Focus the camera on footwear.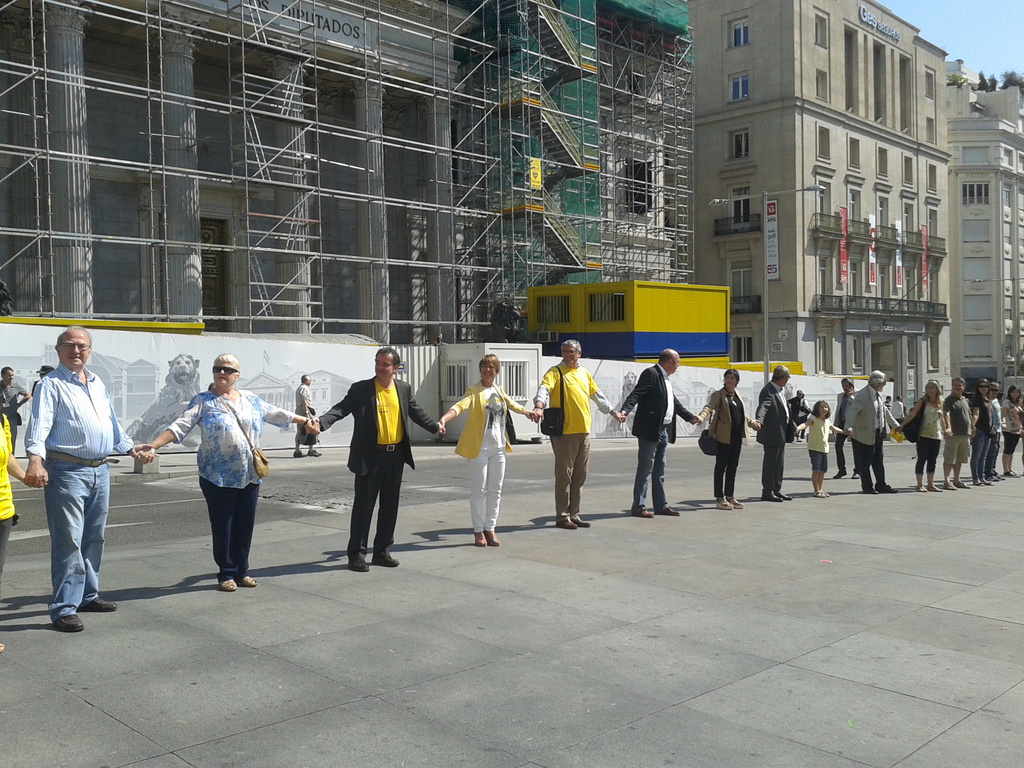
Focus region: select_region(865, 486, 879, 494).
